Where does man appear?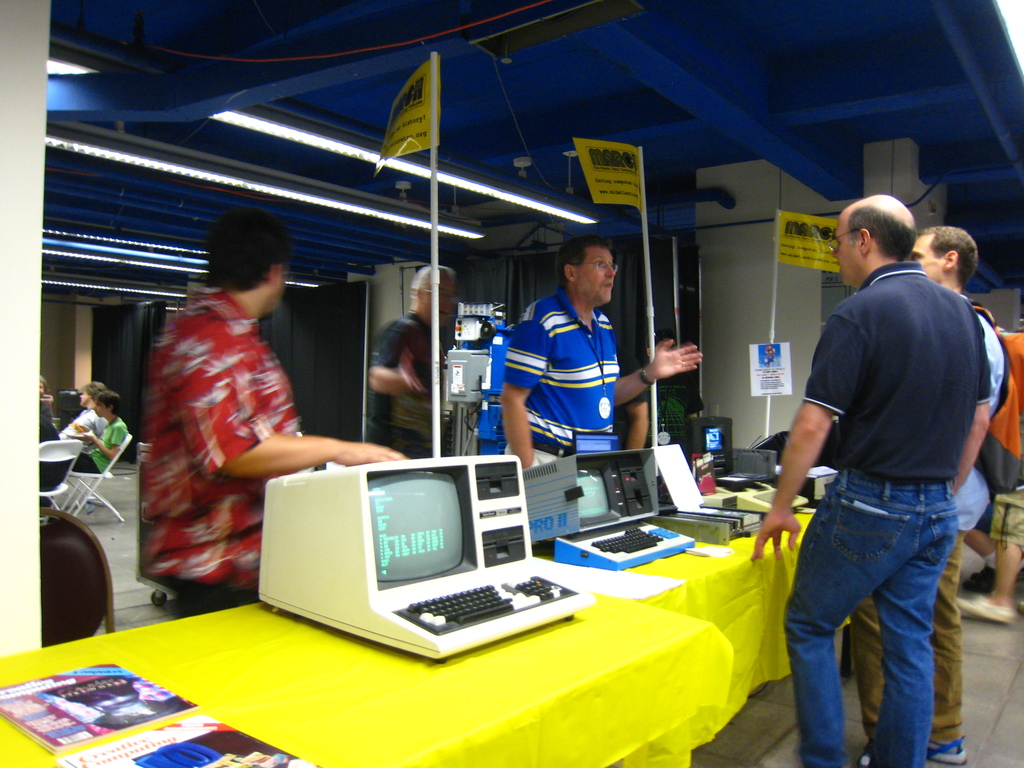
Appears at region(58, 382, 112, 444).
